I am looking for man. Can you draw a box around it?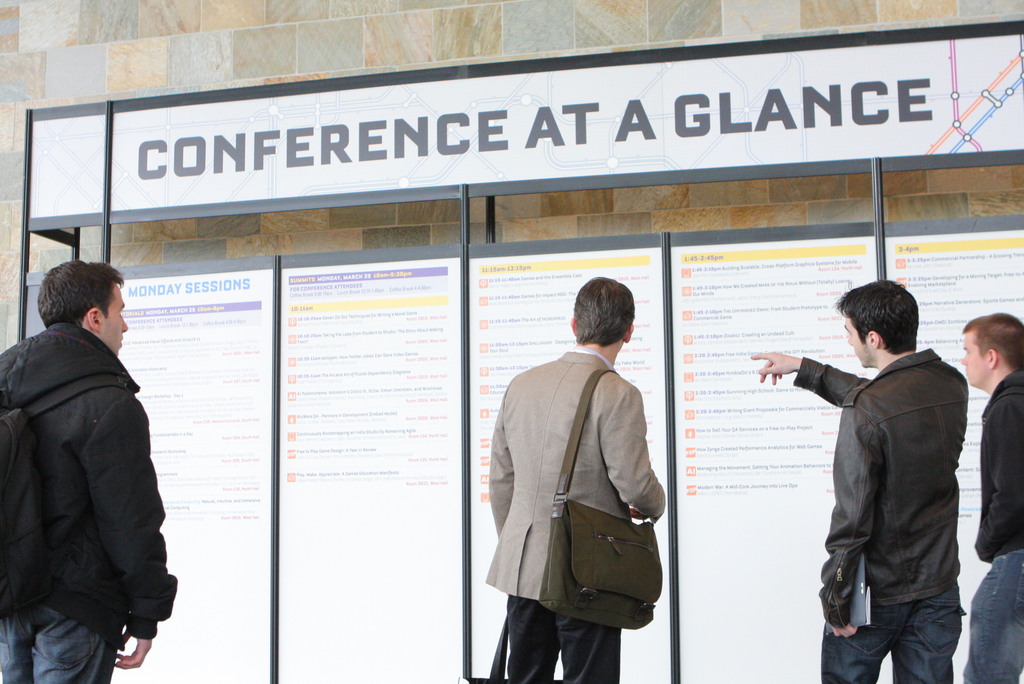
Sure, the bounding box is 776:265:987:680.
